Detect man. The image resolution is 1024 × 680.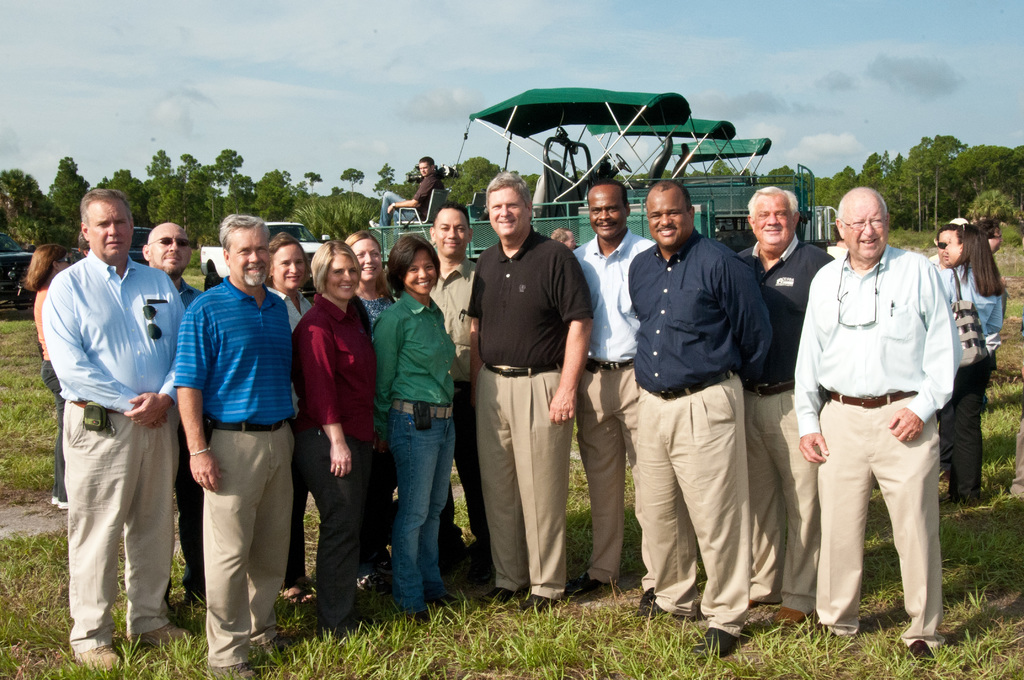
pyautogui.locateOnScreen(630, 184, 772, 658).
